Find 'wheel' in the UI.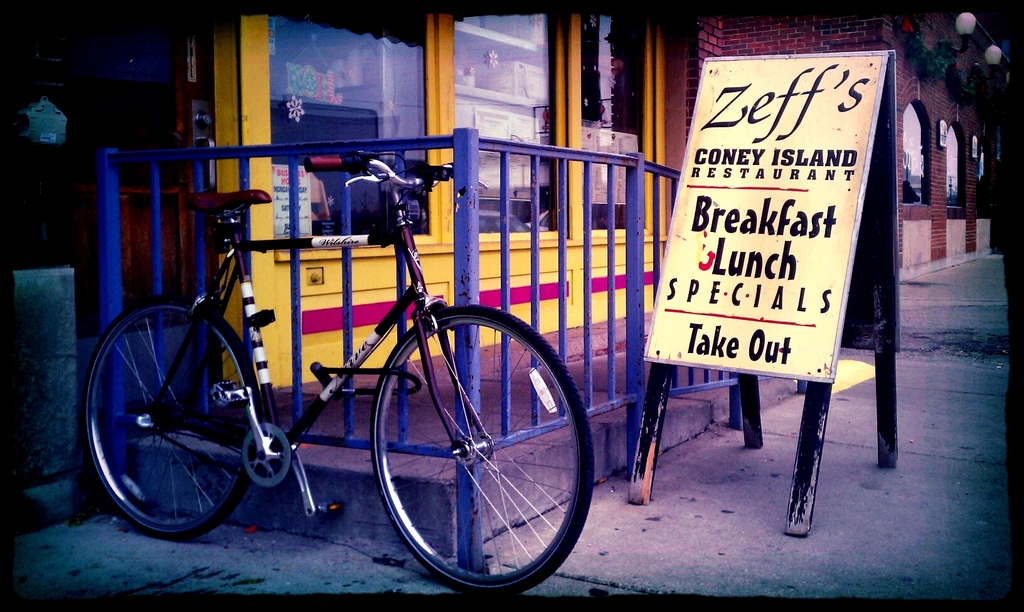
UI element at left=372, top=306, right=595, bottom=593.
